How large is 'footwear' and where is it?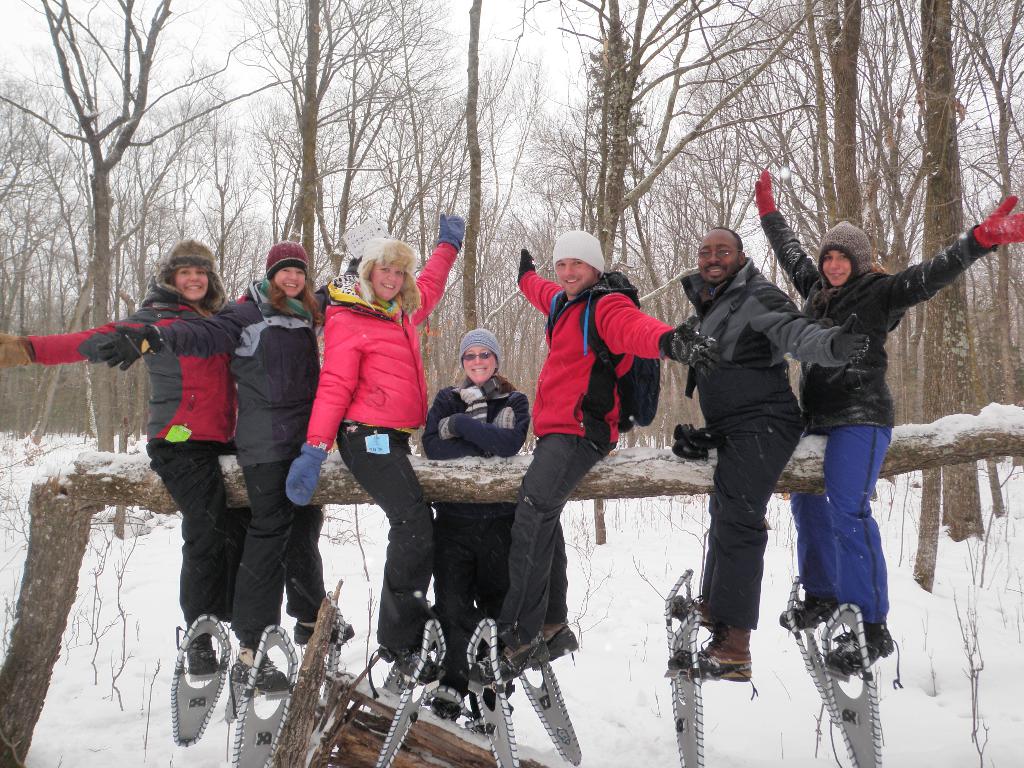
Bounding box: bbox=(669, 596, 723, 637).
